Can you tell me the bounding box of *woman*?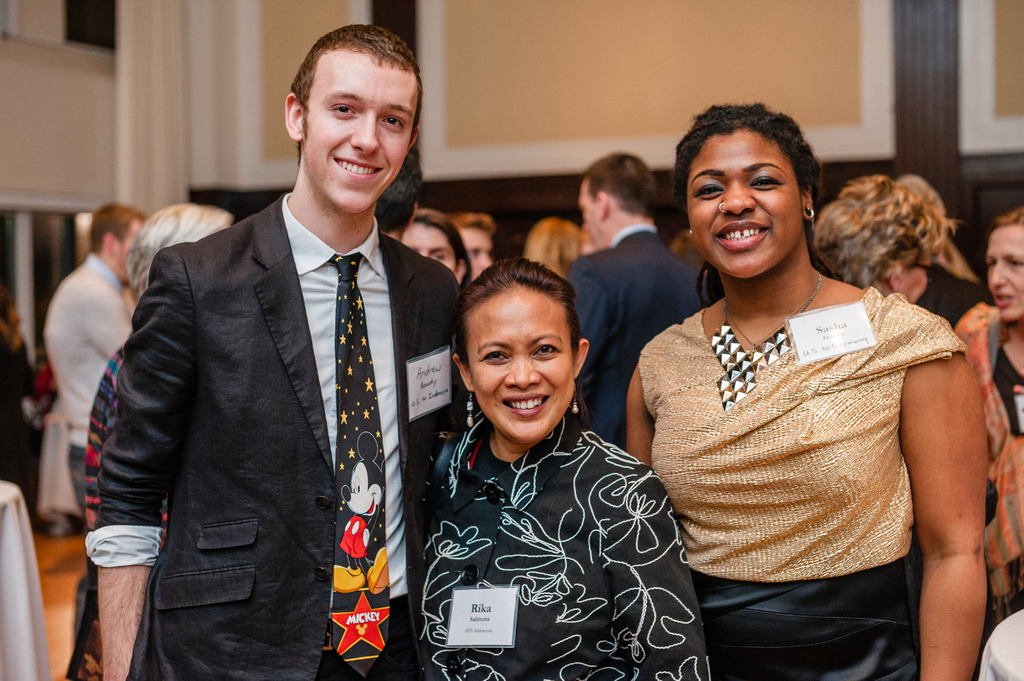
(946,205,1023,652).
